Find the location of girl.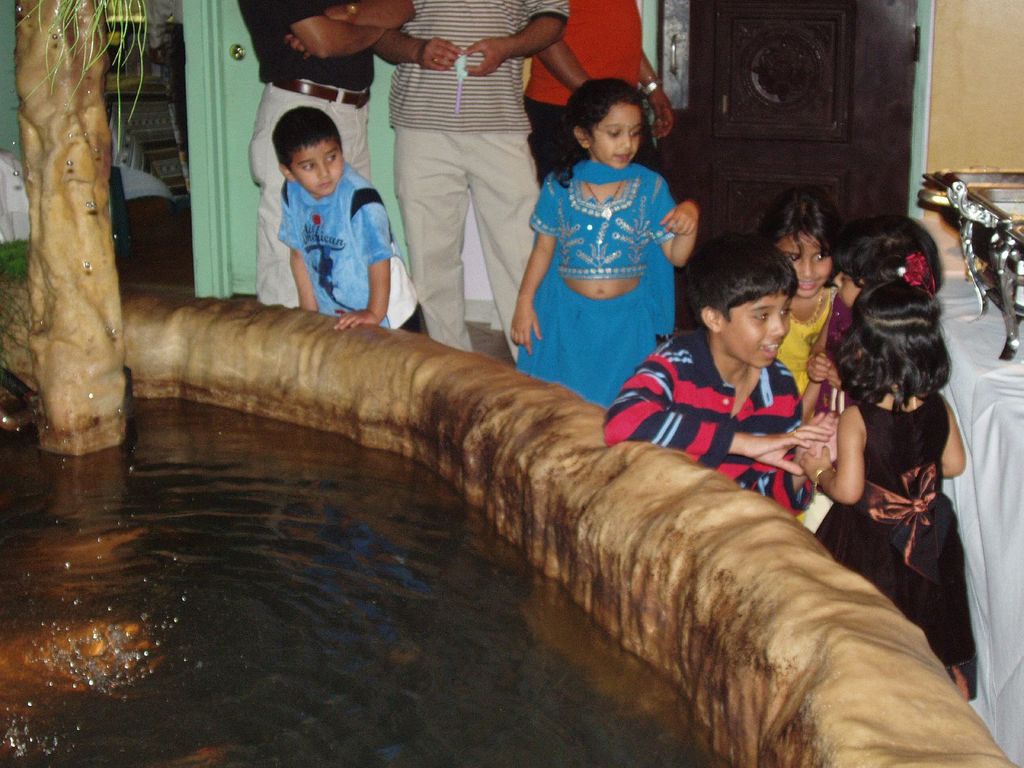
Location: rect(798, 205, 945, 412).
